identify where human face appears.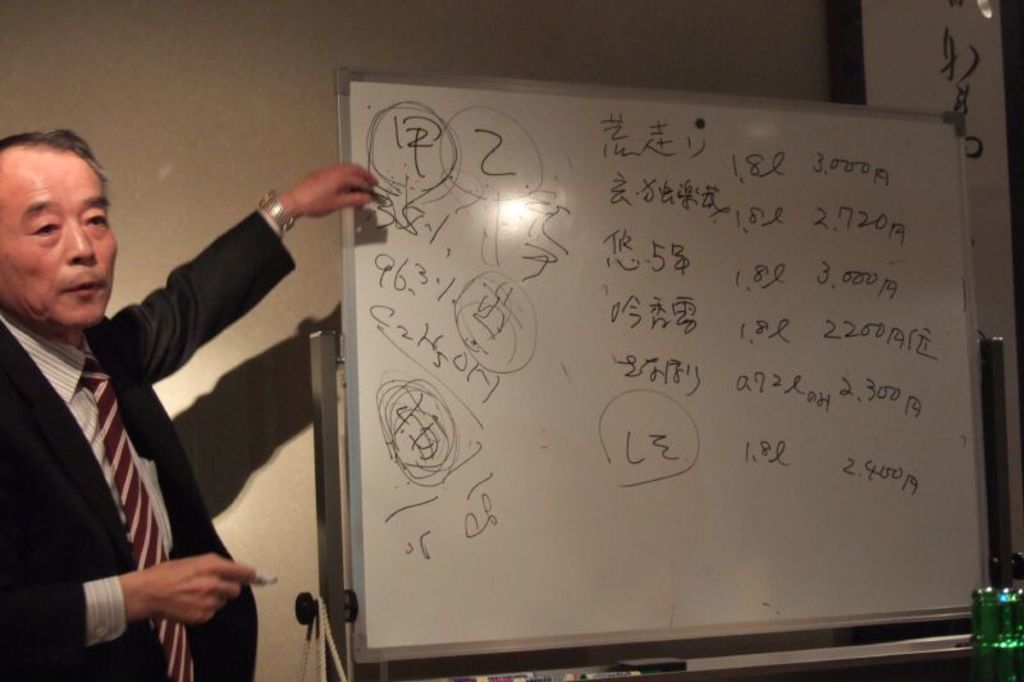
Appears at 0,143,119,328.
